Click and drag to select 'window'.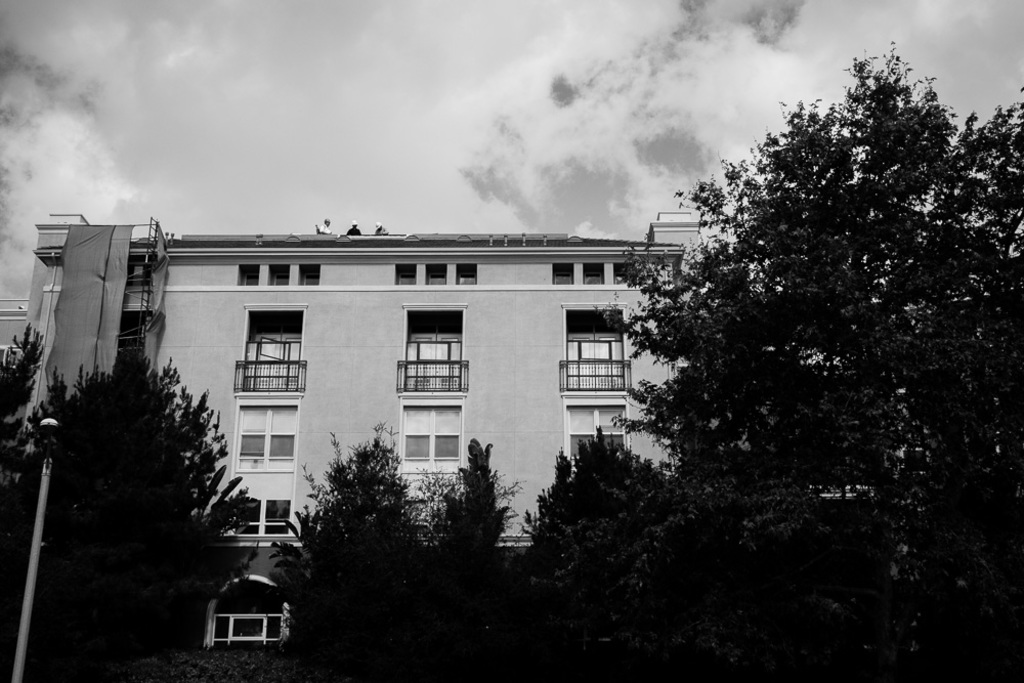
Selection: (243,262,258,291).
